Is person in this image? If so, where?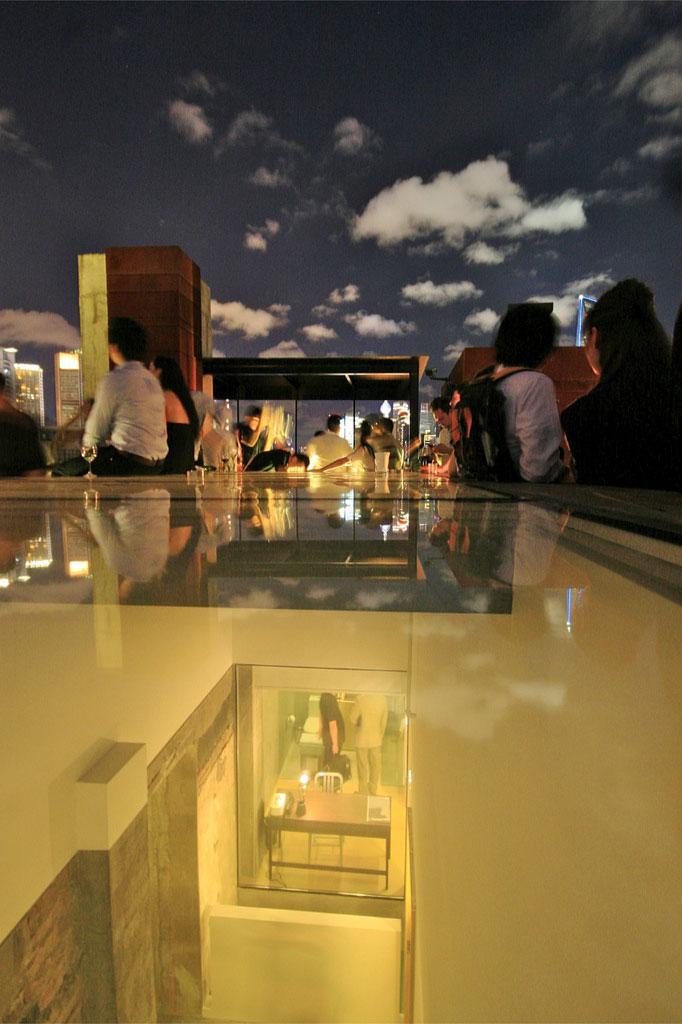
Yes, at select_region(0, 373, 48, 481).
